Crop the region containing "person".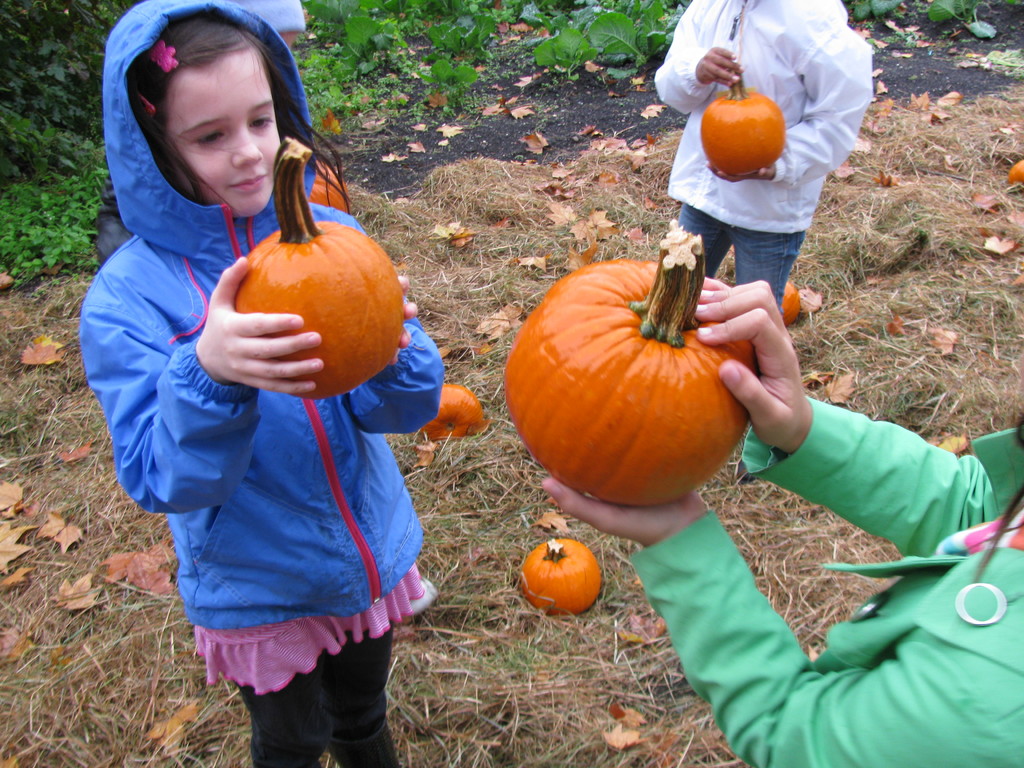
Crop region: locate(541, 278, 1023, 767).
